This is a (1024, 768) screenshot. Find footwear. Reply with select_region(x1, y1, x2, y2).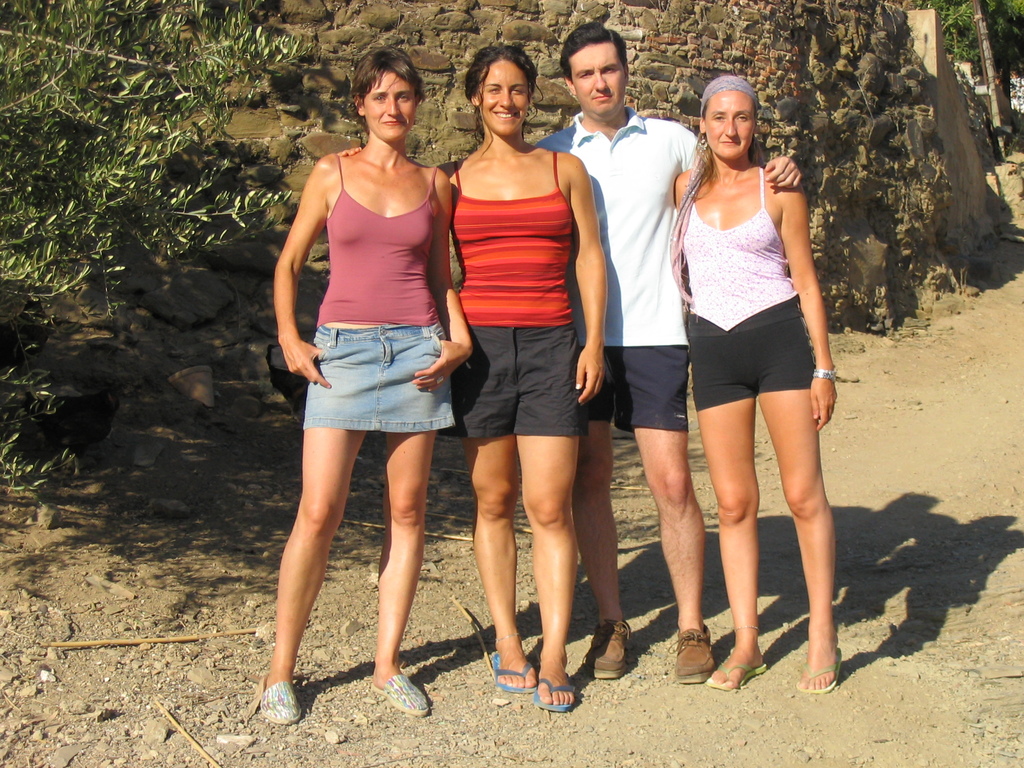
select_region(372, 673, 430, 723).
